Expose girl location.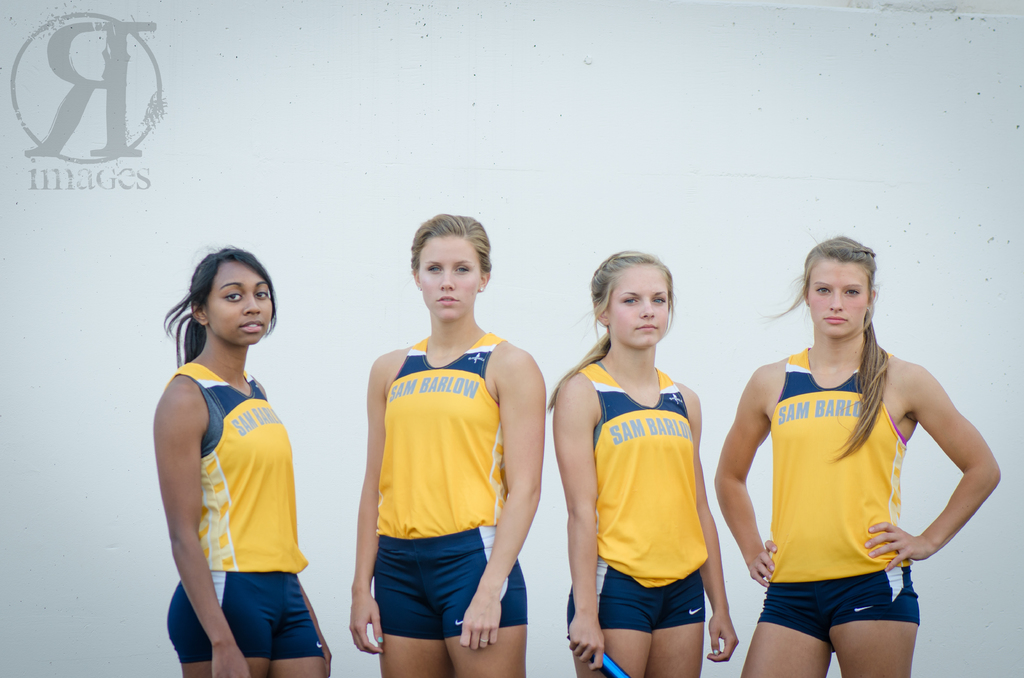
Exposed at (x1=147, y1=246, x2=327, y2=677).
